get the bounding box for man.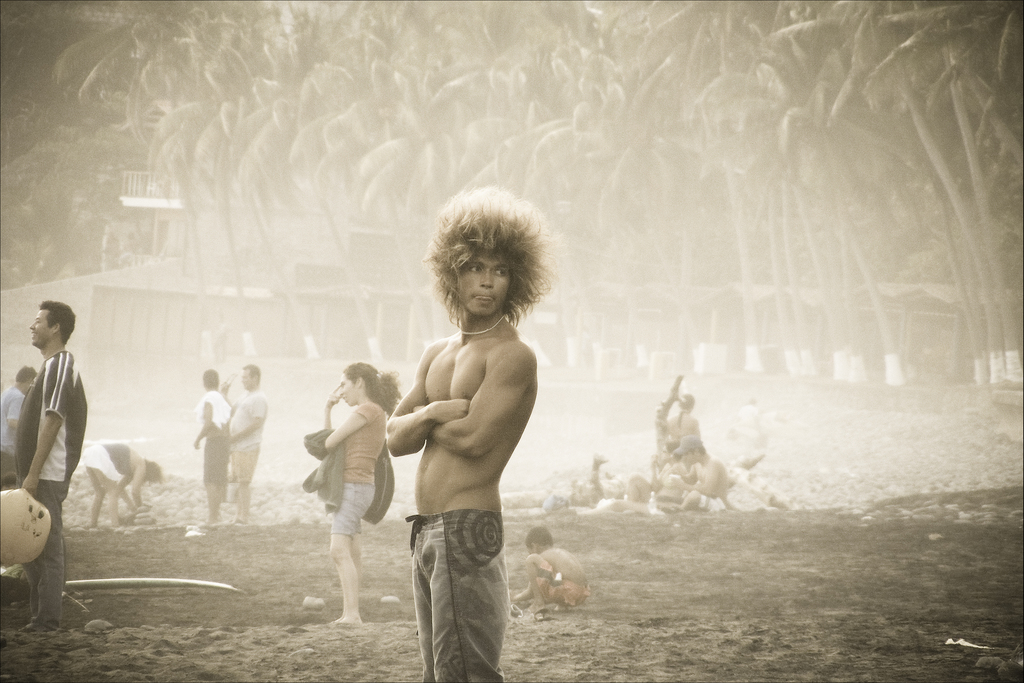
detection(194, 367, 229, 526).
